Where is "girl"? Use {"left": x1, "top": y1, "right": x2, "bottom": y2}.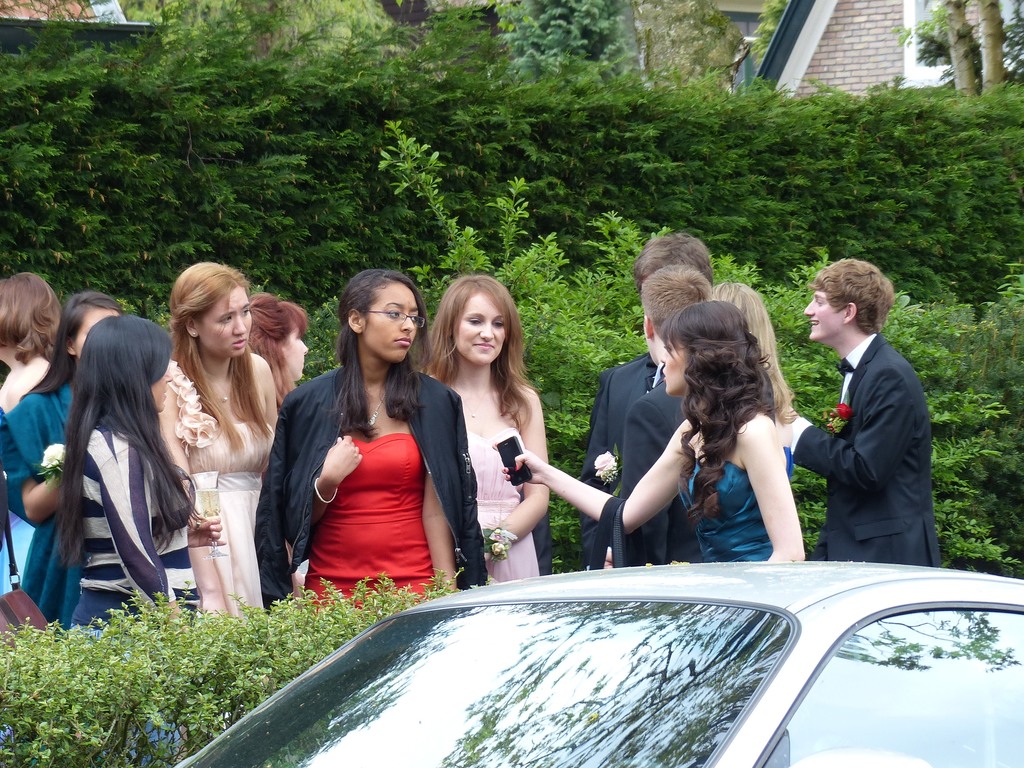
{"left": 0, "top": 270, "right": 59, "bottom": 596}.
